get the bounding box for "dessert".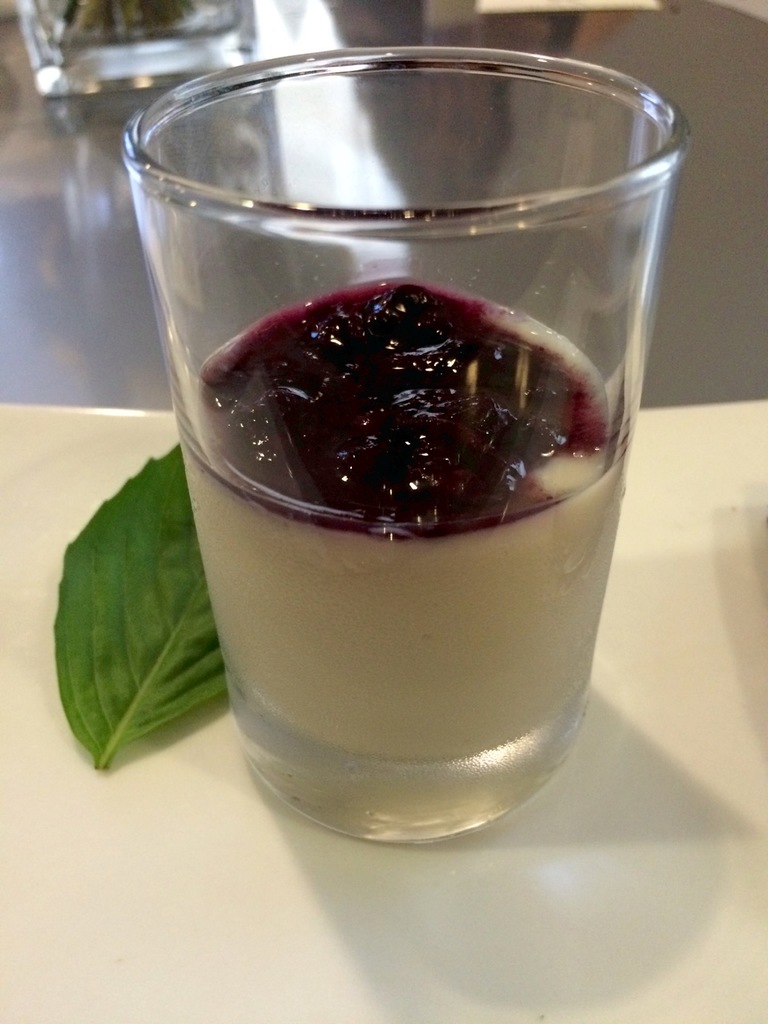
{"left": 170, "top": 189, "right": 639, "bottom": 851}.
